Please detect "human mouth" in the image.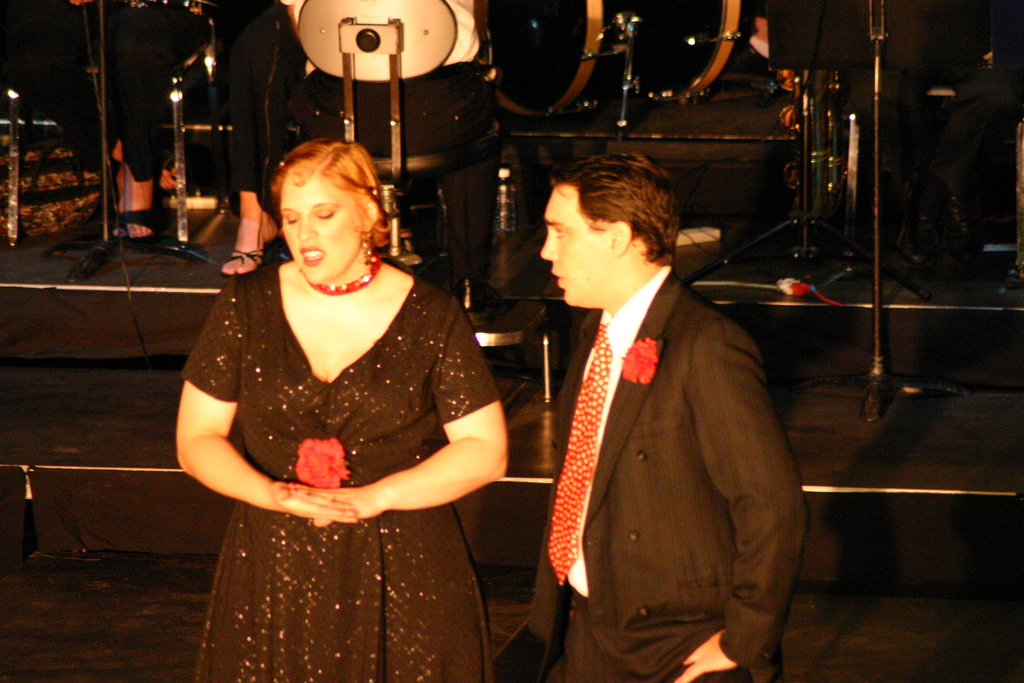
<bbox>551, 267, 568, 290</bbox>.
